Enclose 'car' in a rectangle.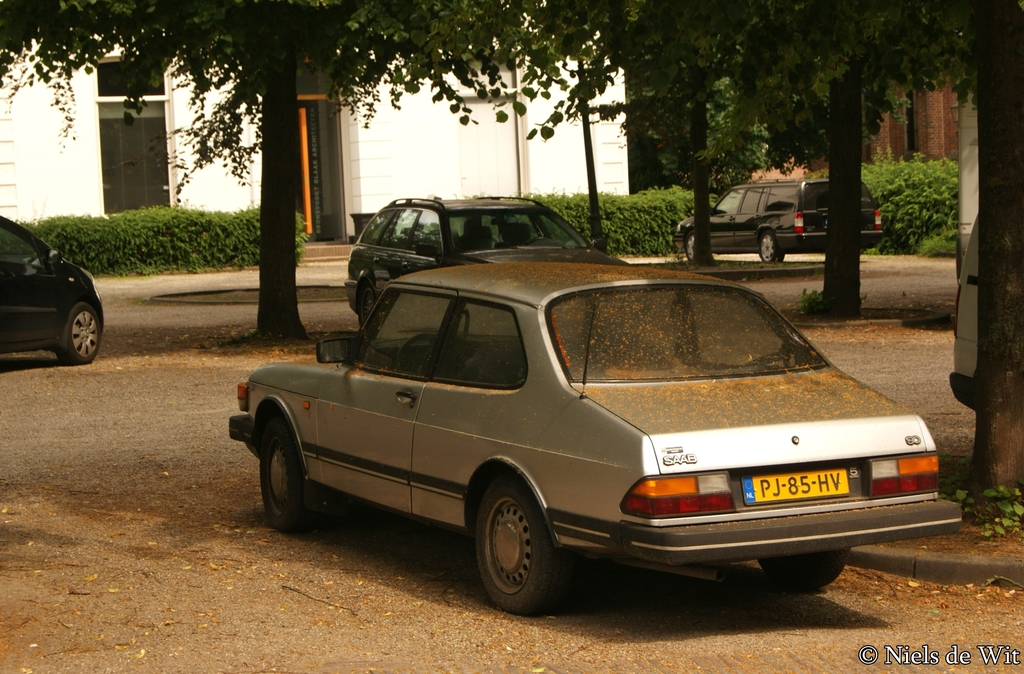
bbox=[944, 214, 979, 410].
